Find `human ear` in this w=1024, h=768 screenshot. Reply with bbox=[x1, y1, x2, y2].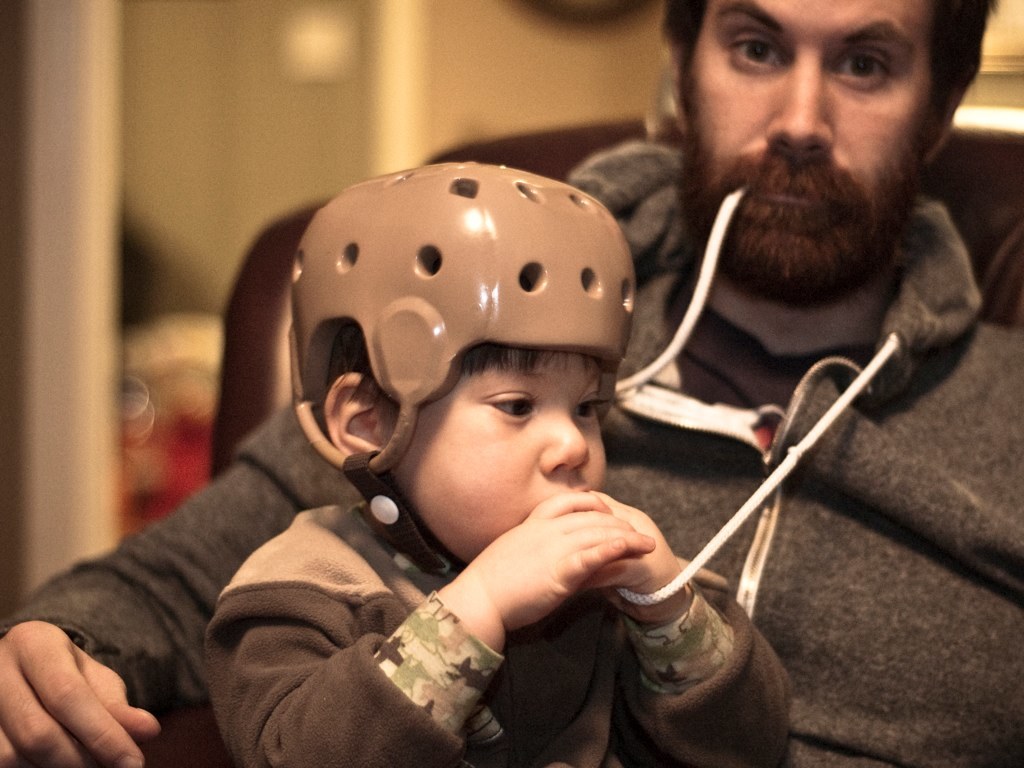
bbox=[323, 373, 383, 458].
